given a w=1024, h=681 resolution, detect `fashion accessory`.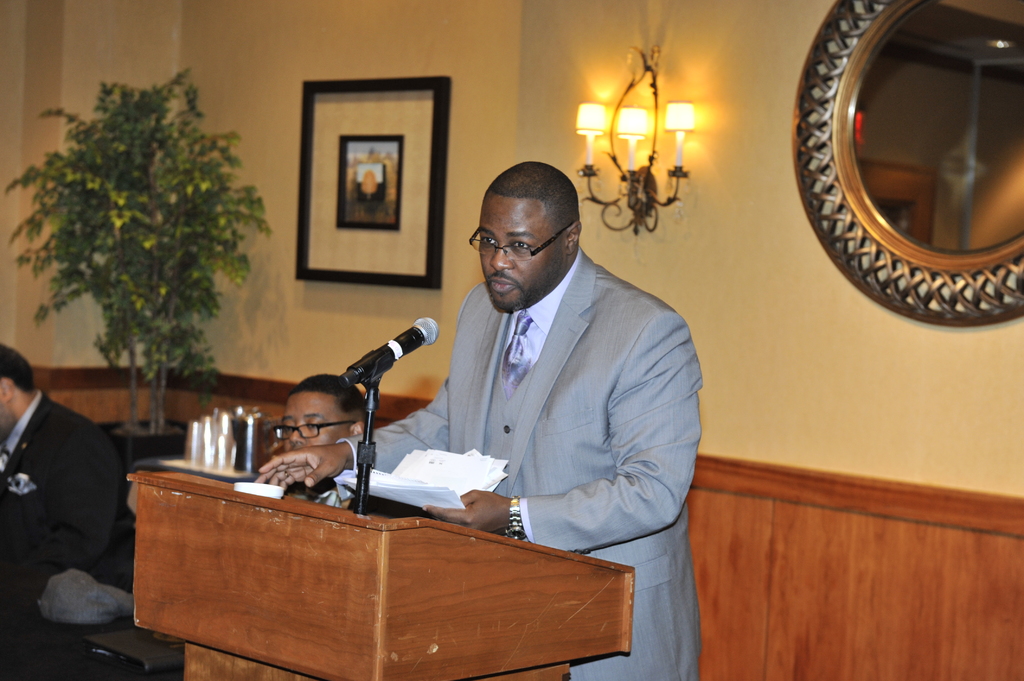
select_region(498, 307, 530, 398).
